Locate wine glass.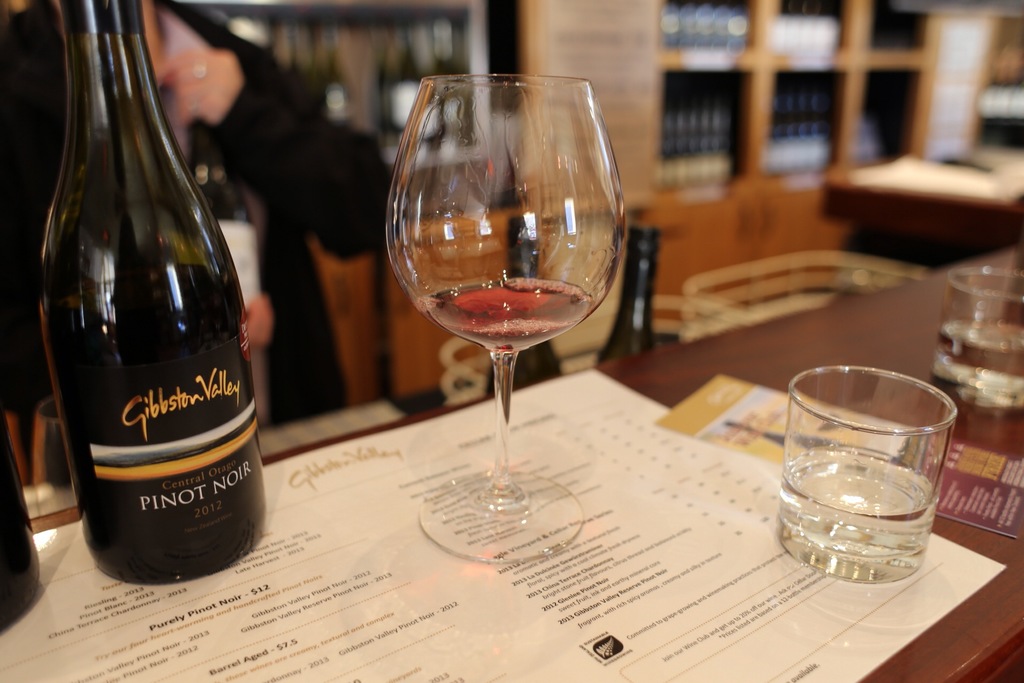
Bounding box: {"left": 384, "top": 73, "right": 624, "bottom": 563}.
